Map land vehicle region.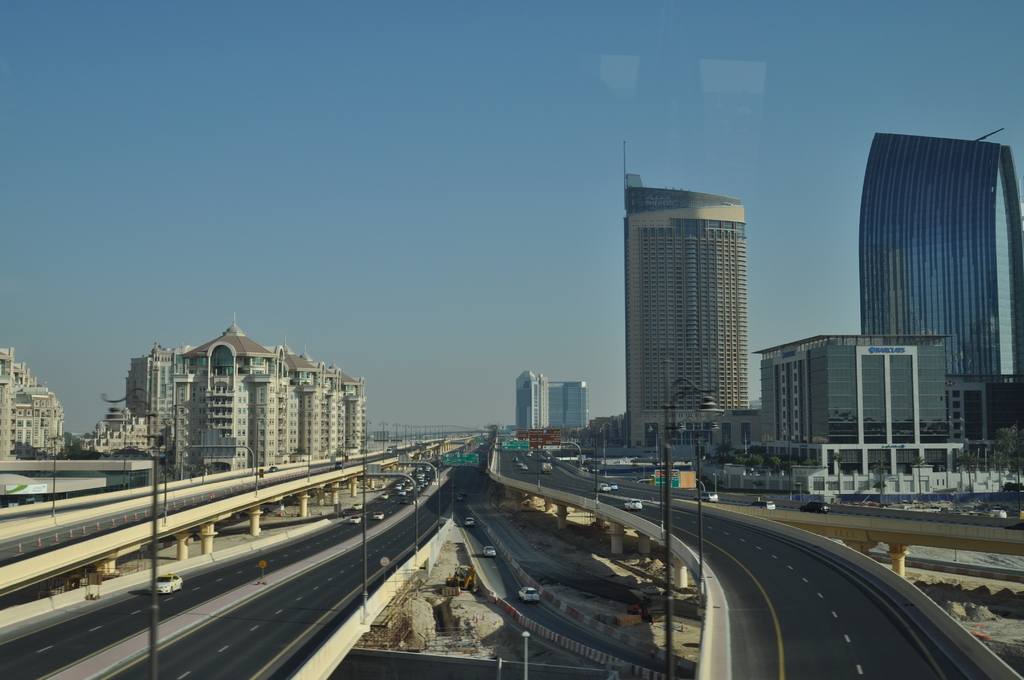
Mapped to 621:496:643:513.
